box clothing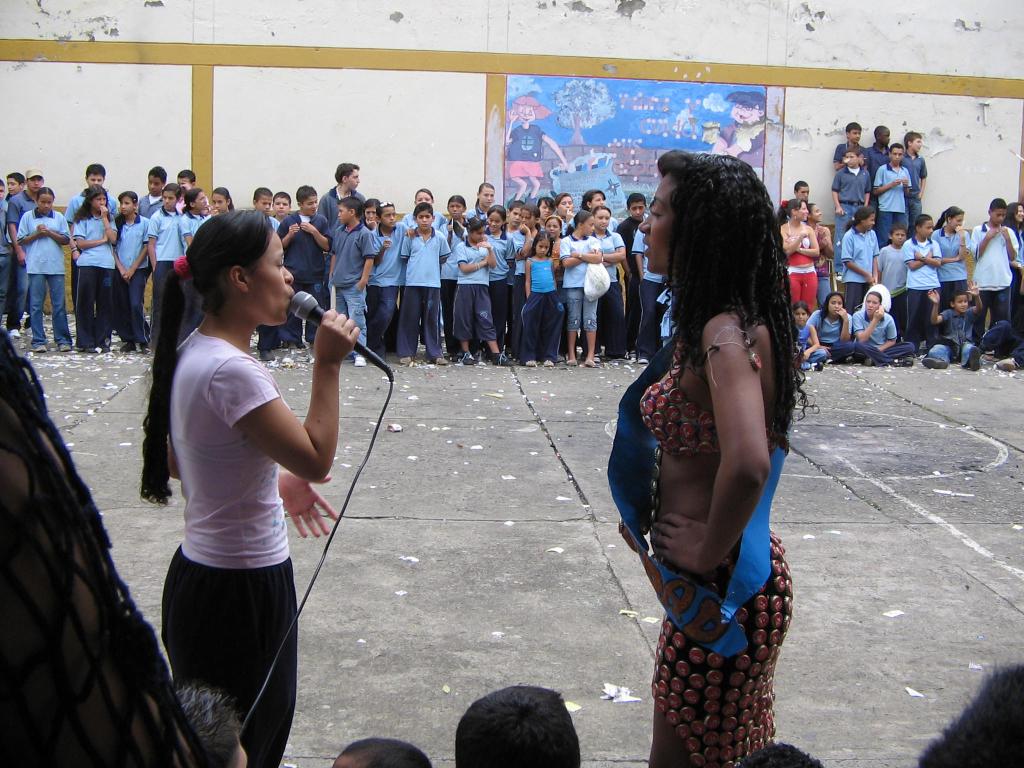
BBox(318, 184, 366, 241)
